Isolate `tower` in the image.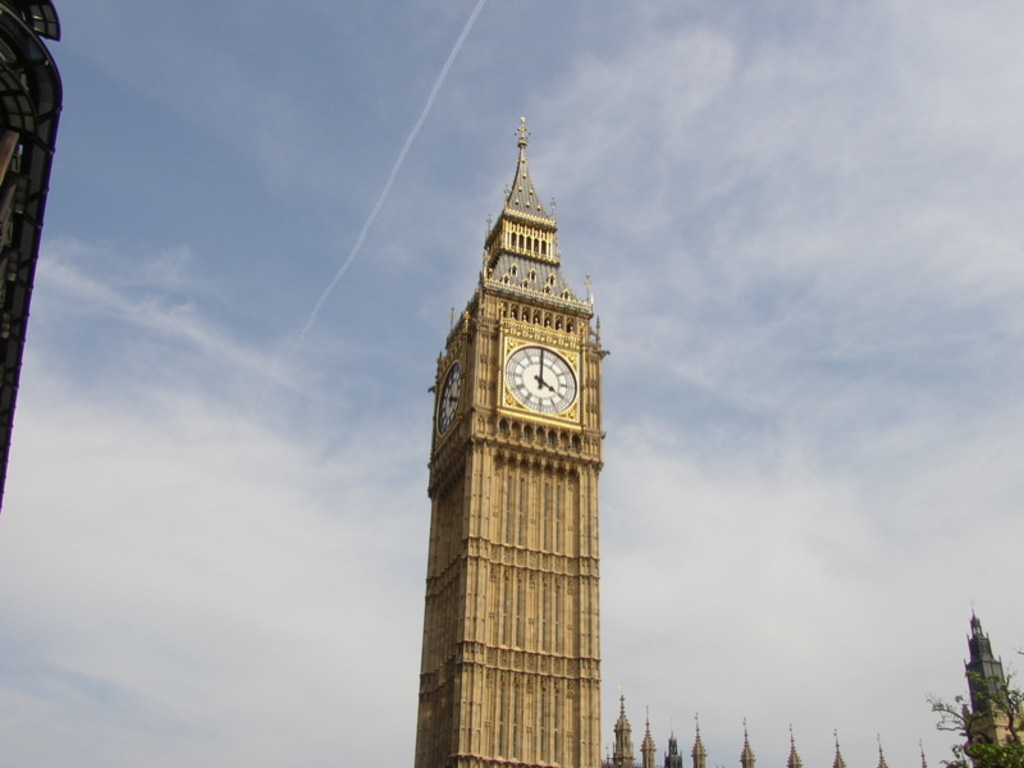
Isolated region: box=[963, 600, 1023, 767].
